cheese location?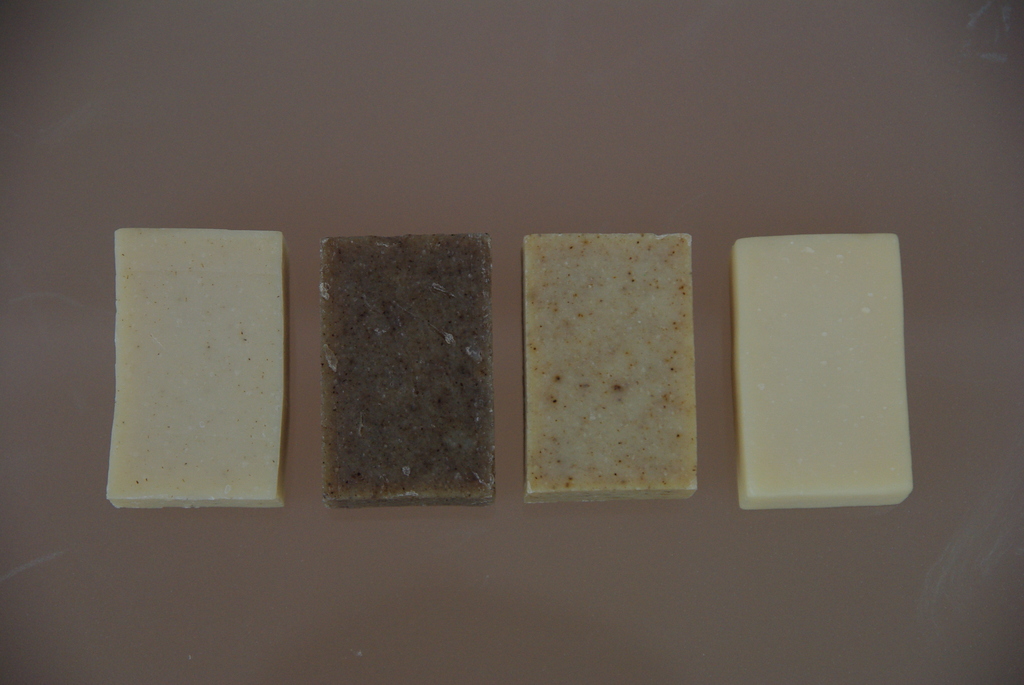
Rect(526, 228, 695, 505)
